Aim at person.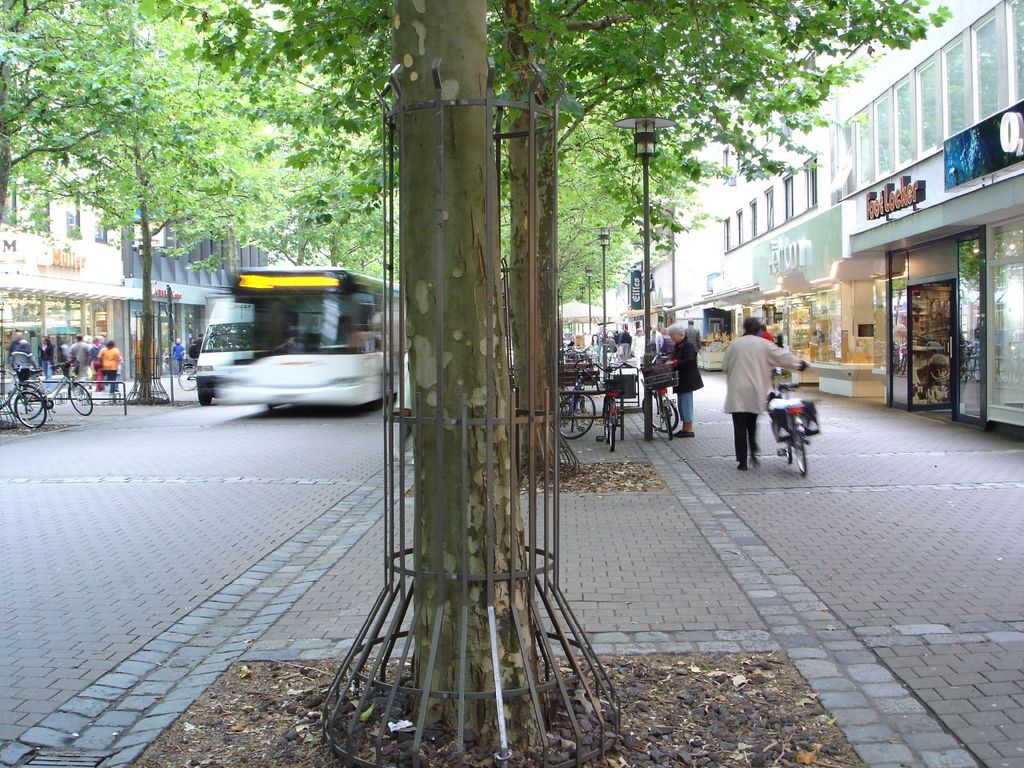
Aimed at 84:334:92:342.
